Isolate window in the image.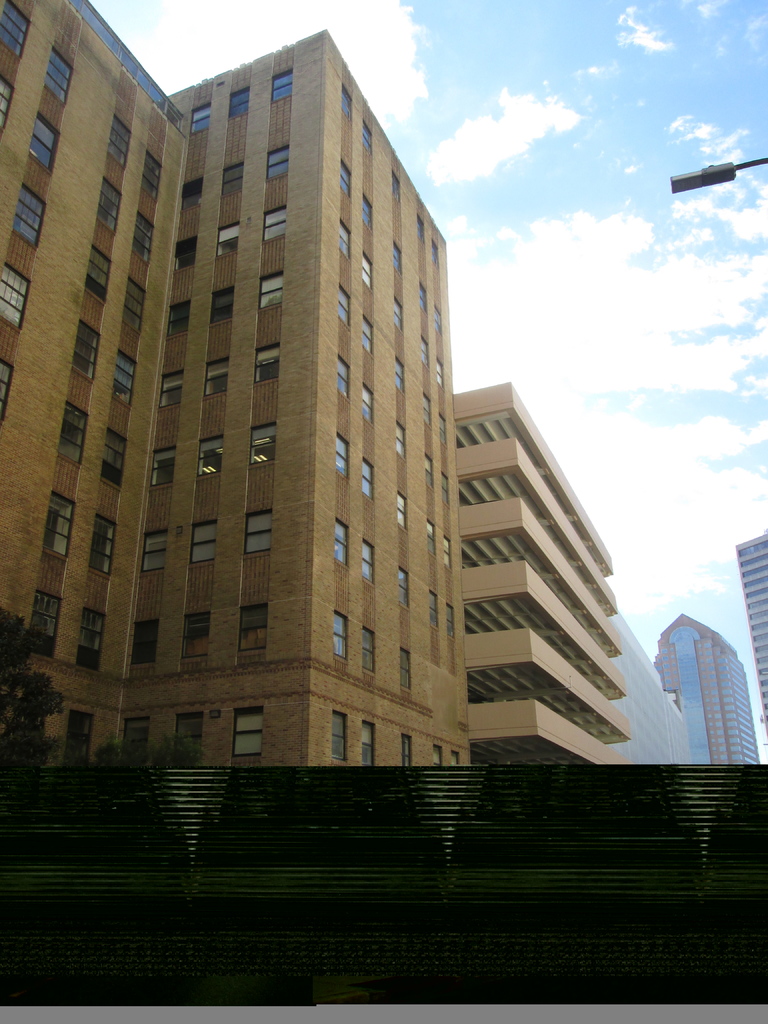
Isolated region: [397, 571, 410, 609].
